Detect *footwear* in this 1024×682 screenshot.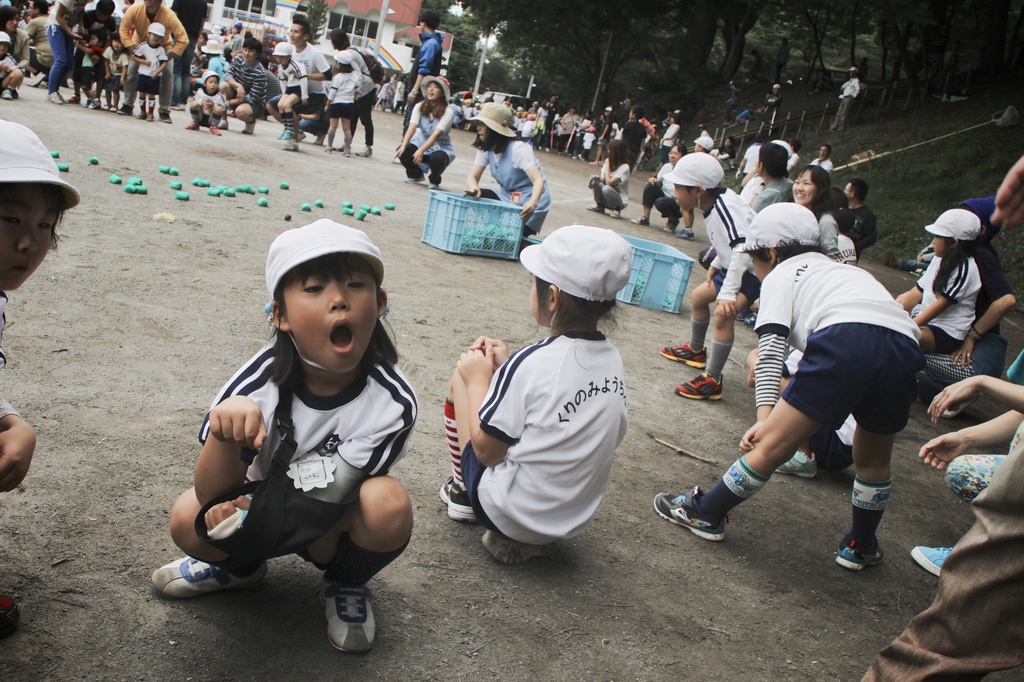
Detection: 298, 131, 311, 141.
